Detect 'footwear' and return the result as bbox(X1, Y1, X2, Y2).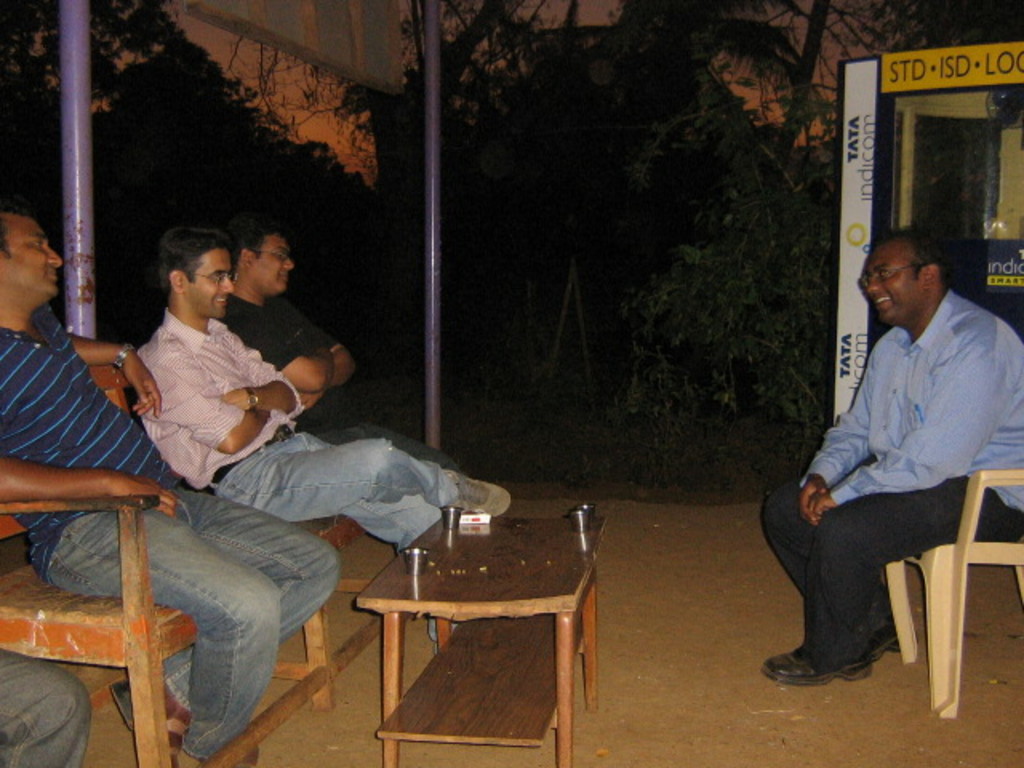
bbox(790, 618, 882, 694).
